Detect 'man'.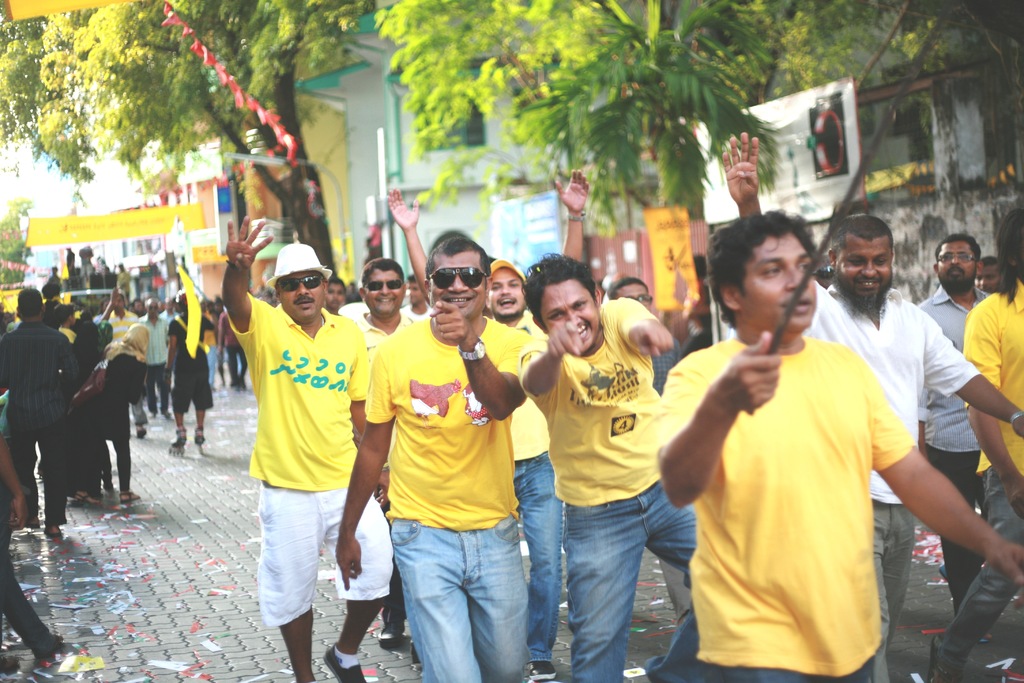
Detected at (212, 208, 394, 682).
